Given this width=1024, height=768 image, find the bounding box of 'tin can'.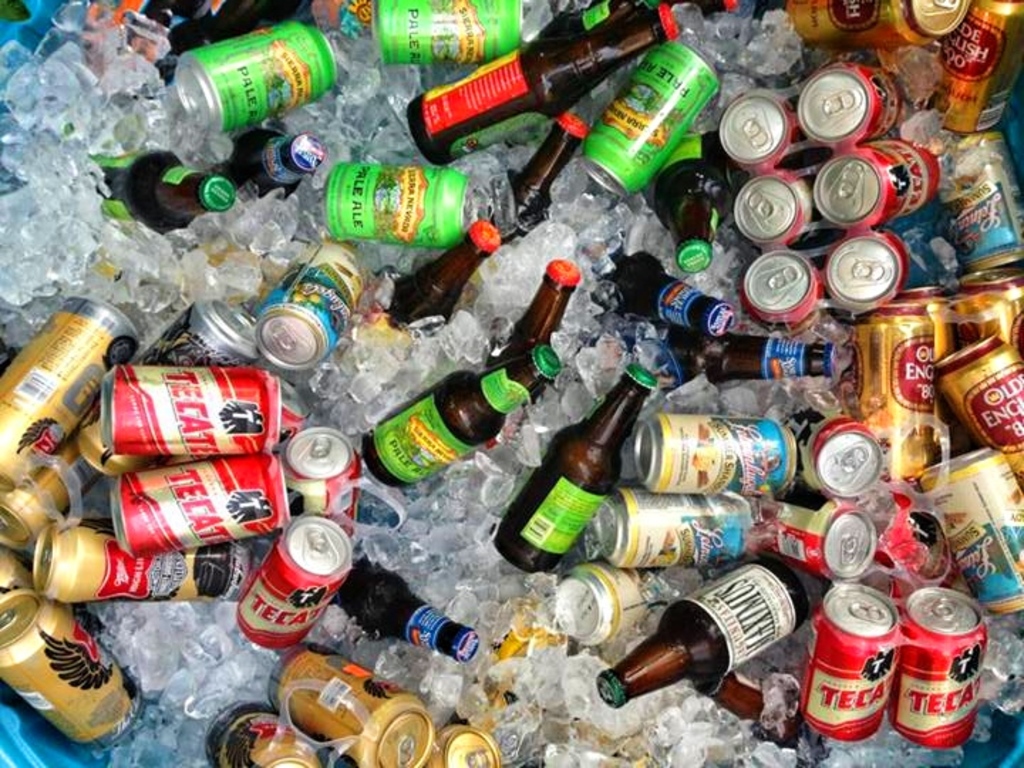
(left=912, top=445, right=1023, bottom=607).
